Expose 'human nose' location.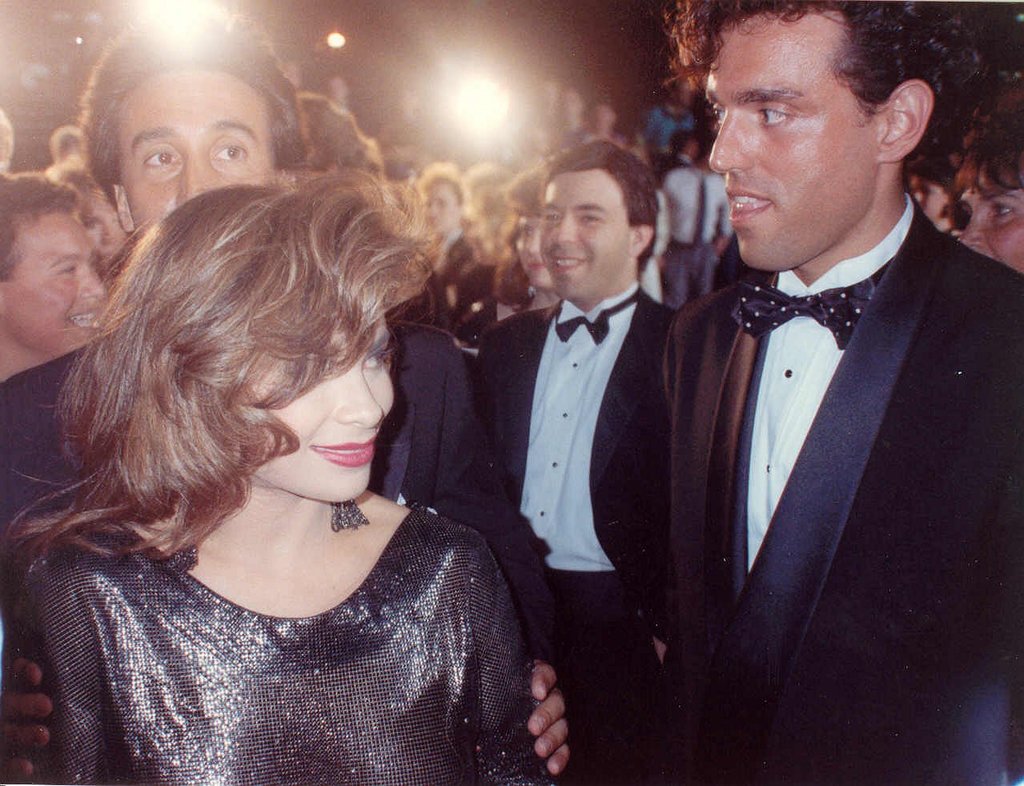
Exposed at (524,227,541,262).
